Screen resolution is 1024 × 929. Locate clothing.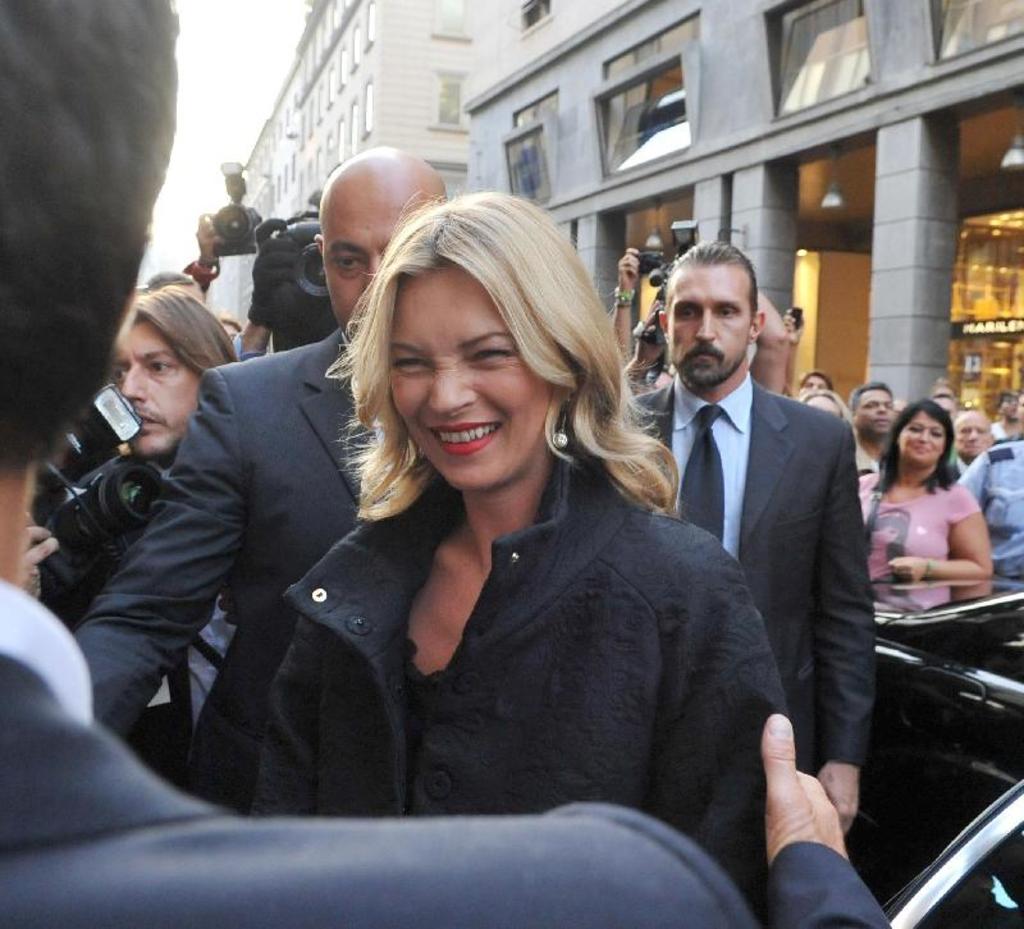
<region>77, 463, 244, 732</region>.
